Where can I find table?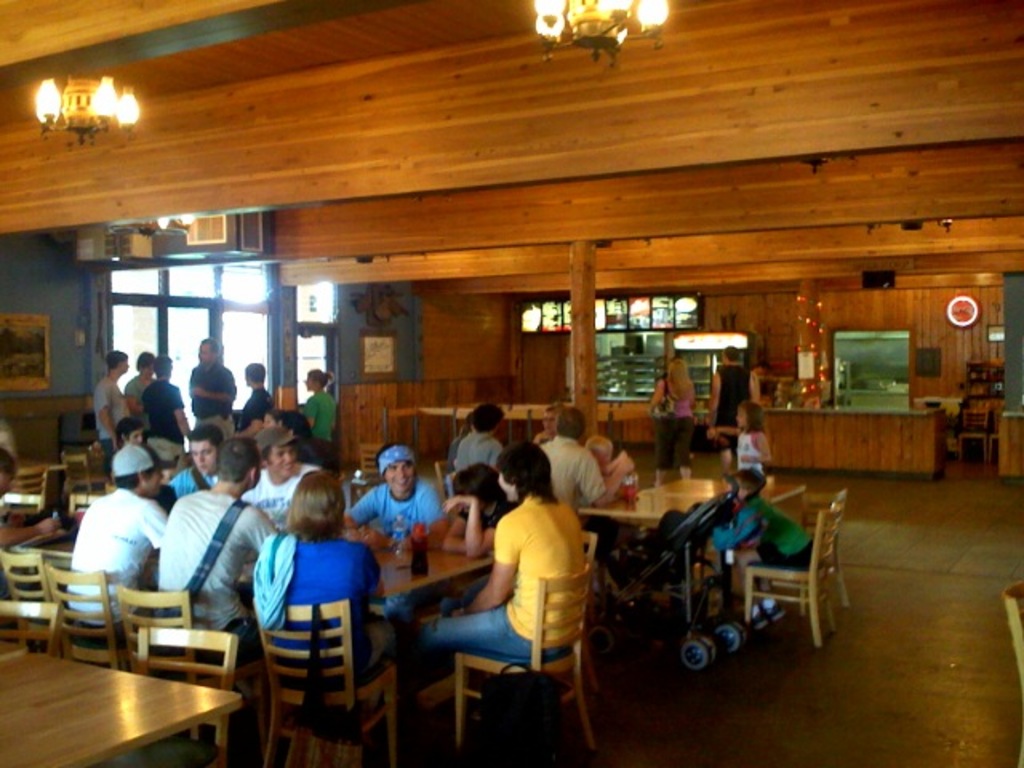
You can find it at bbox=[381, 536, 494, 611].
